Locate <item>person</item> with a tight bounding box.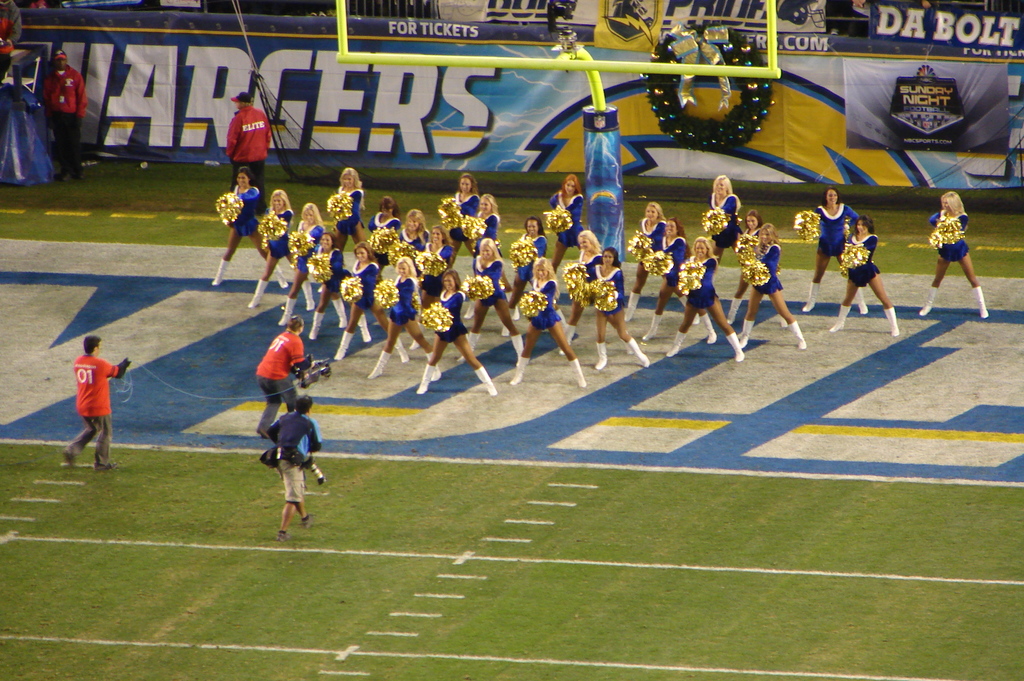
bbox=[919, 190, 990, 321].
